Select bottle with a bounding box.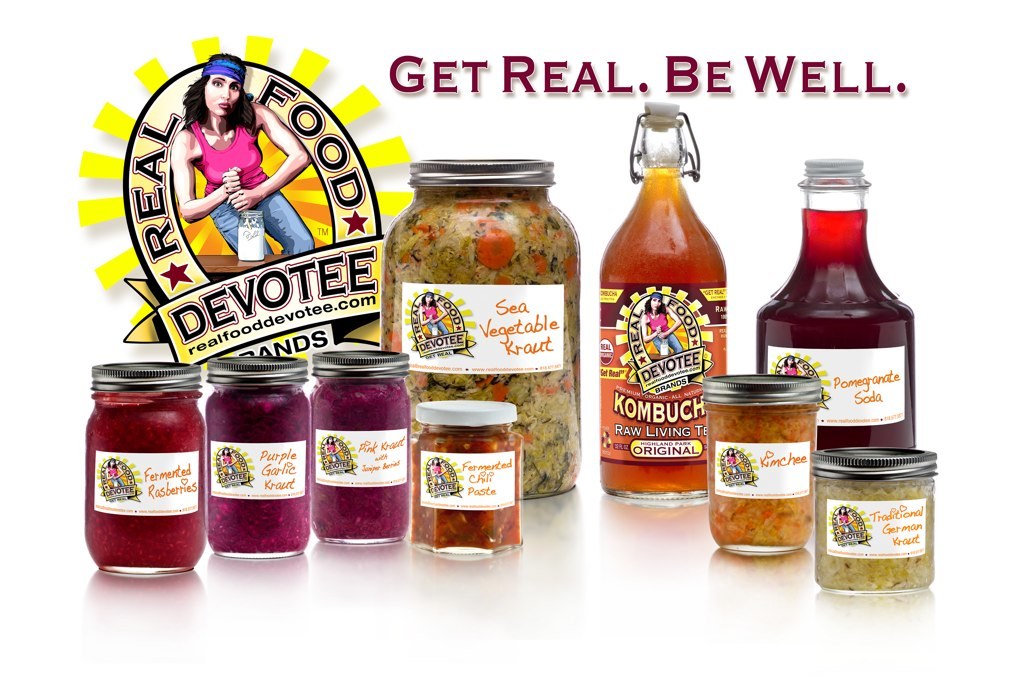
Rect(756, 161, 915, 452).
